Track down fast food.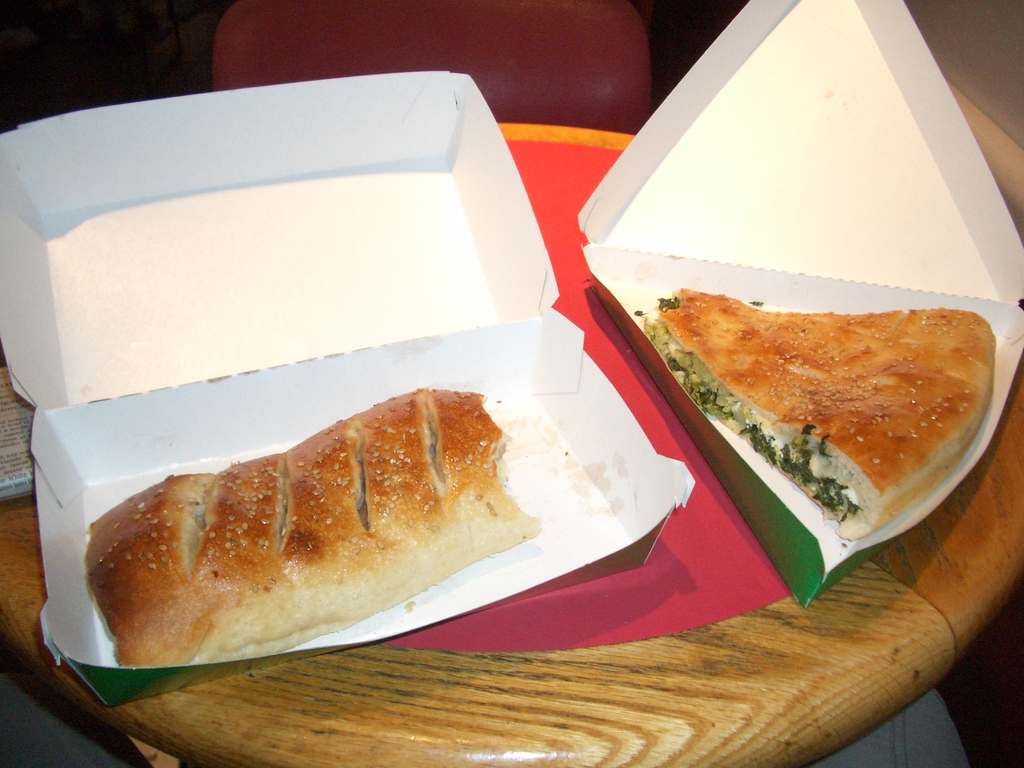
Tracked to bbox=[80, 394, 509, 680].
